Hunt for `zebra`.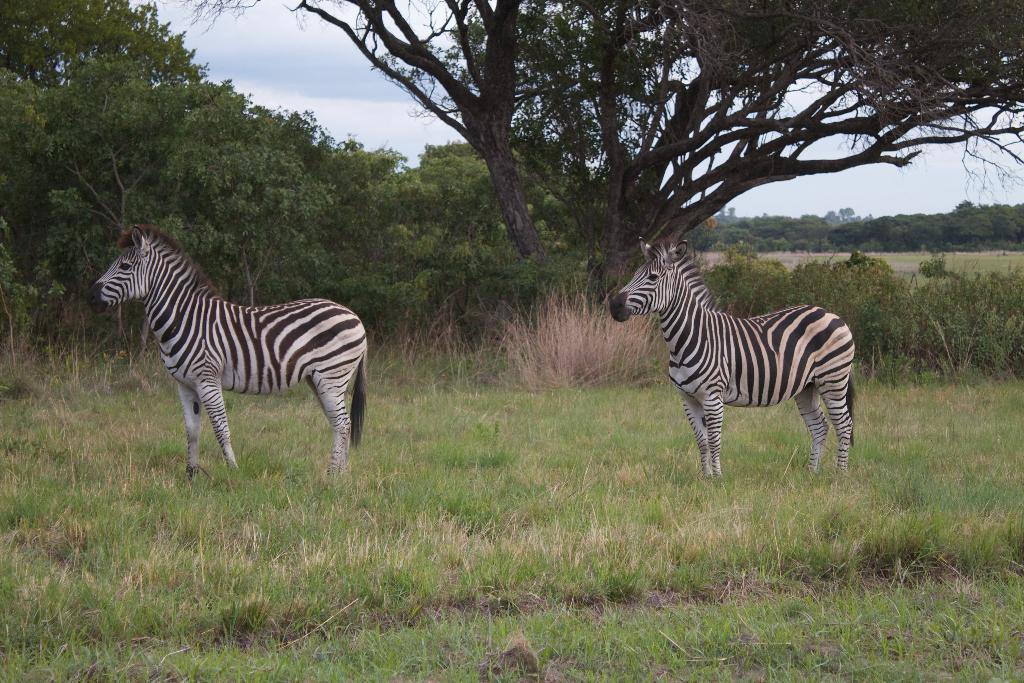
Hunted down at 606,235,859,479.
